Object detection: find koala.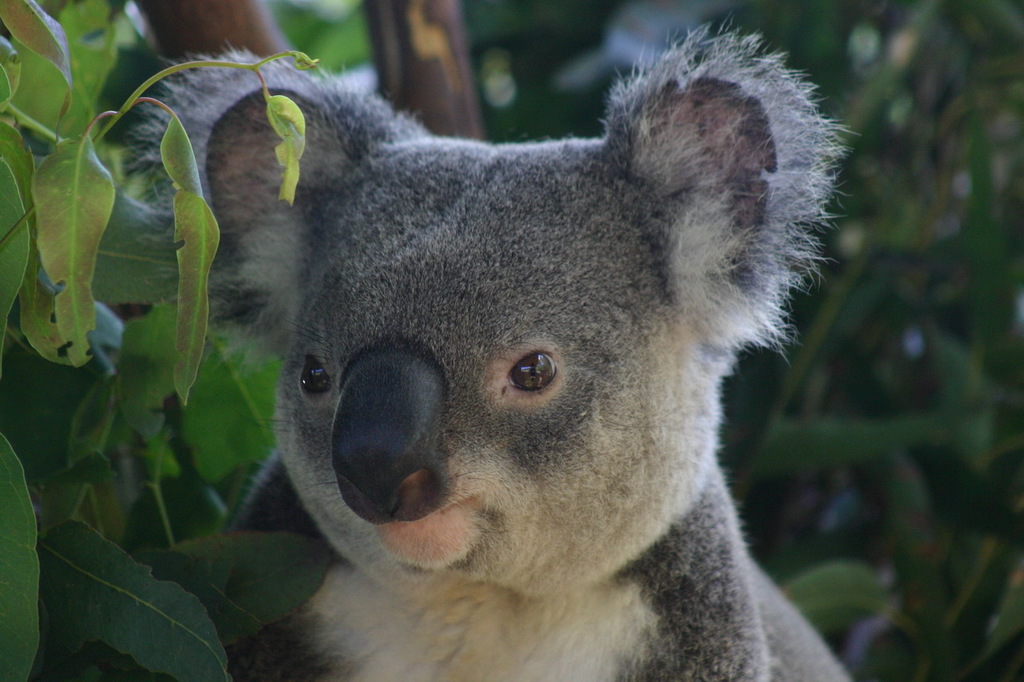
[x1=125, y1=13, x2=861, y2=681].
